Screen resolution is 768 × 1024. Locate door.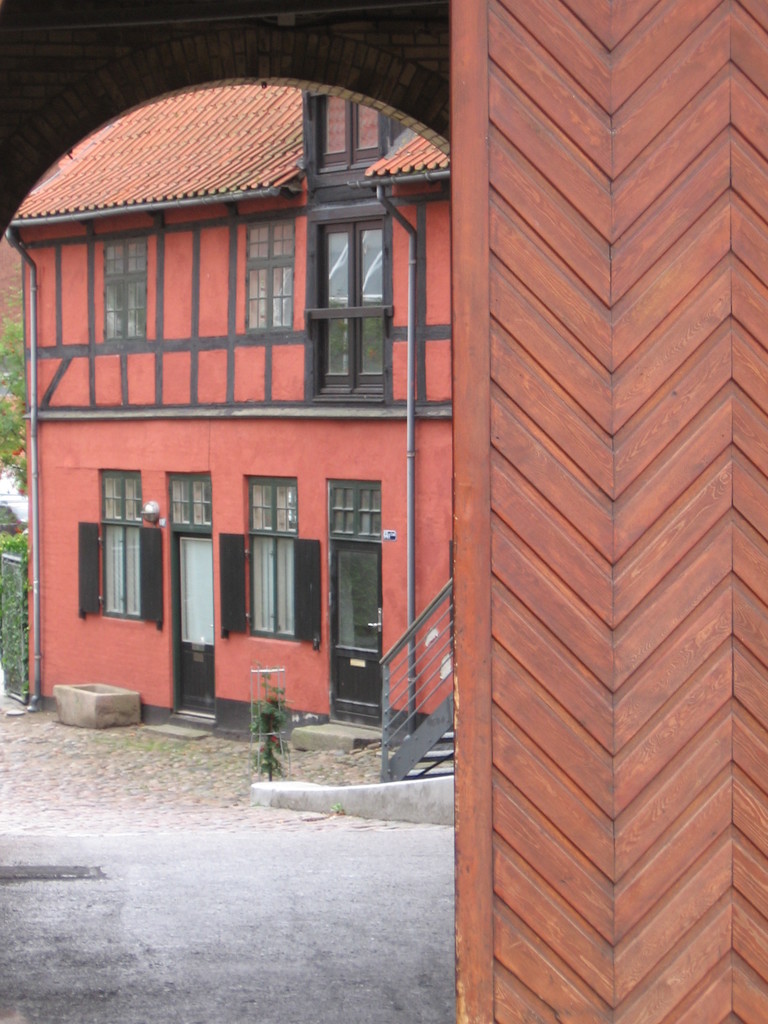
bbox=[324, 540, 384, 736].
